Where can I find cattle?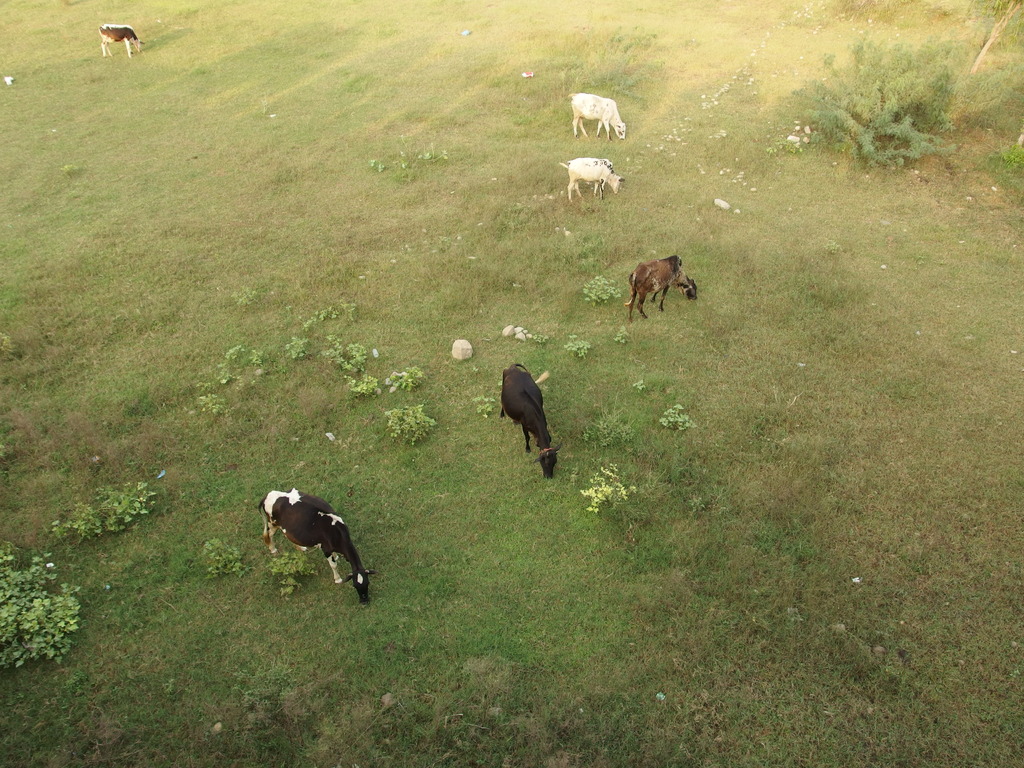
You can find it at bbox(627, 253, 700, 320).
